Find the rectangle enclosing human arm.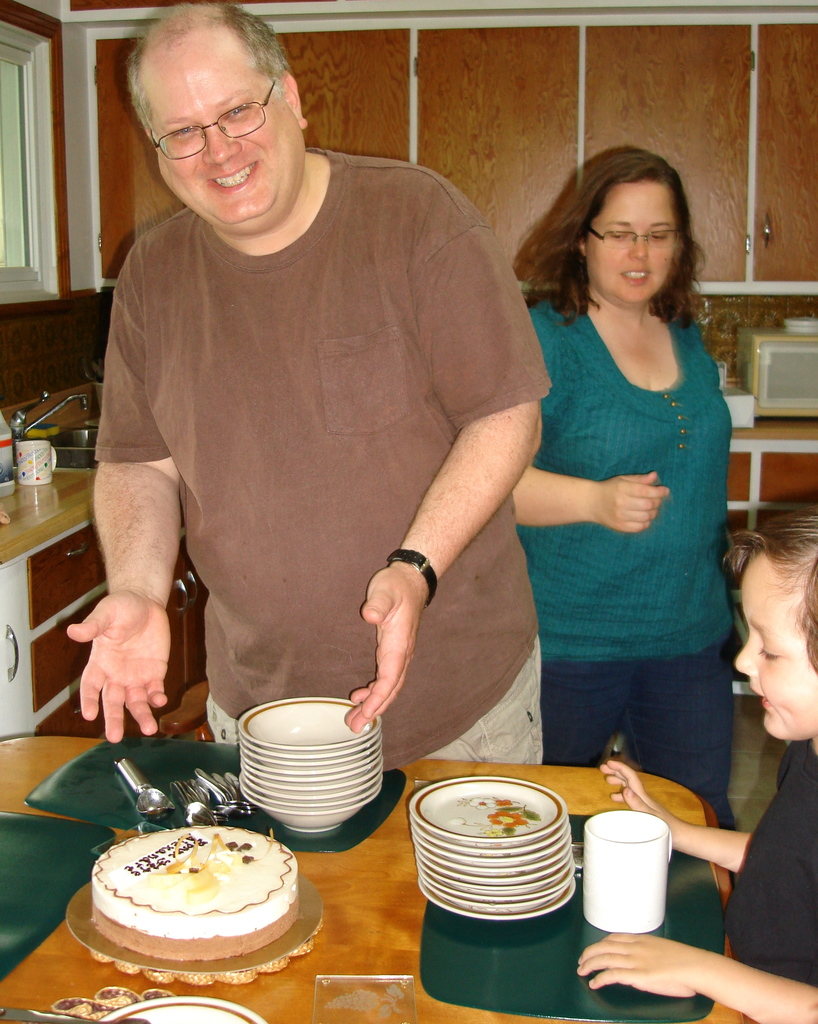
[61, 240, 191, 756].
